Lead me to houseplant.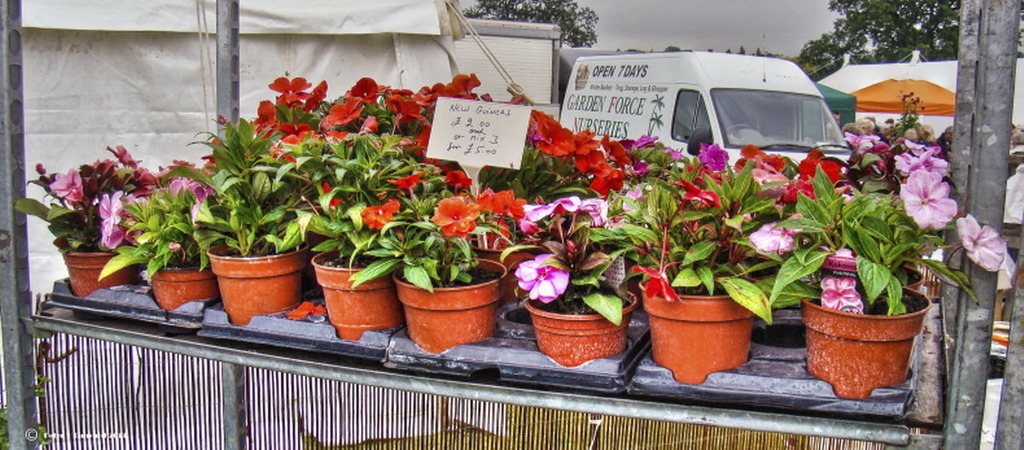
Lead to crop(381, 187, 514, 365).
